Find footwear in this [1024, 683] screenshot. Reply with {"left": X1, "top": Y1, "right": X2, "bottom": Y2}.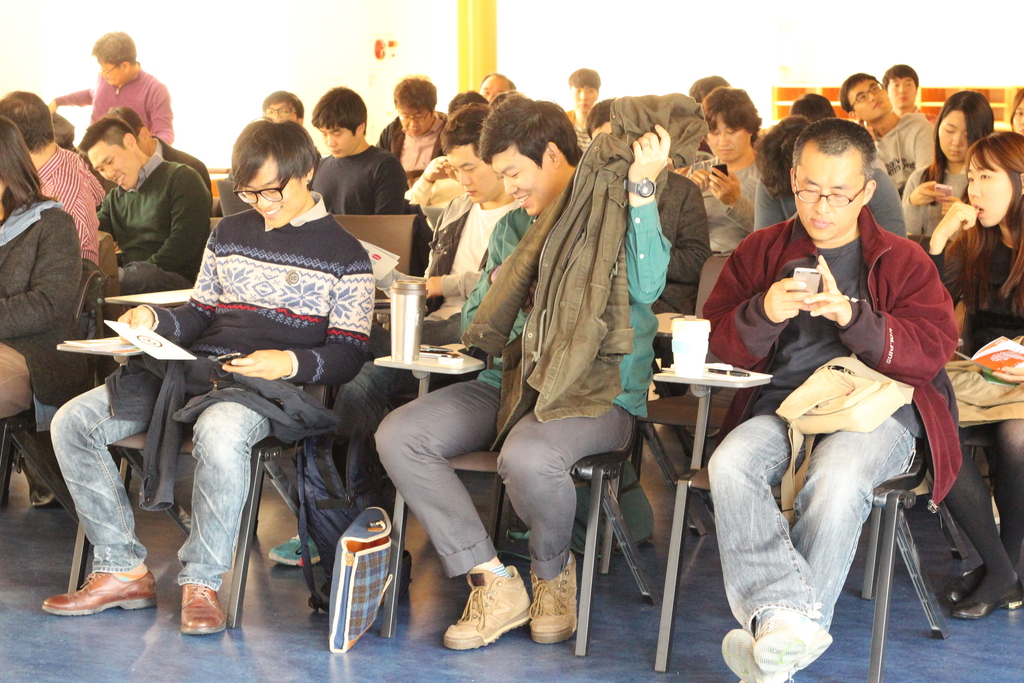
{"left": 527, "top": 552, "right": 580, "bottom": 641}.
